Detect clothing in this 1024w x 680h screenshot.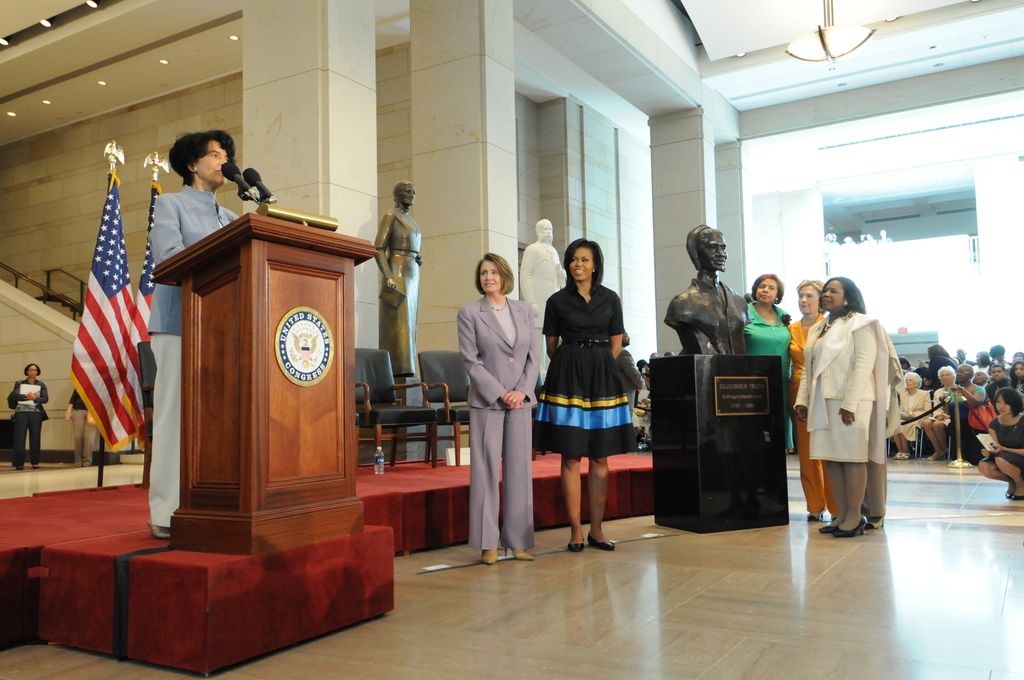
Detection: region(803, 289, 913, 537).
